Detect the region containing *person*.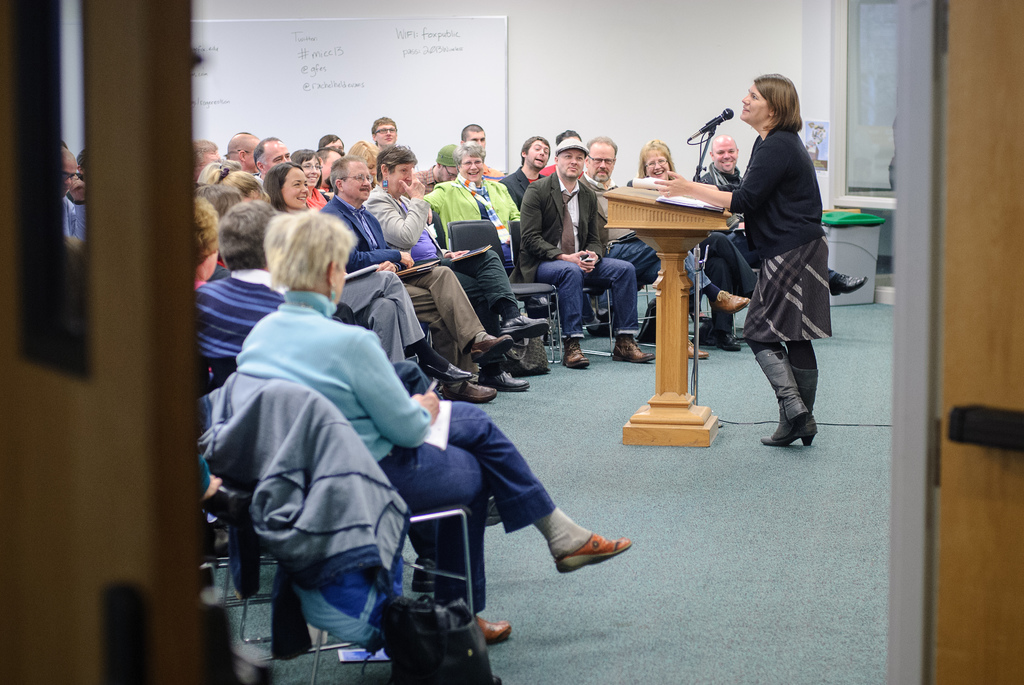
[left=575, top=130, right=668, bottom=292].
